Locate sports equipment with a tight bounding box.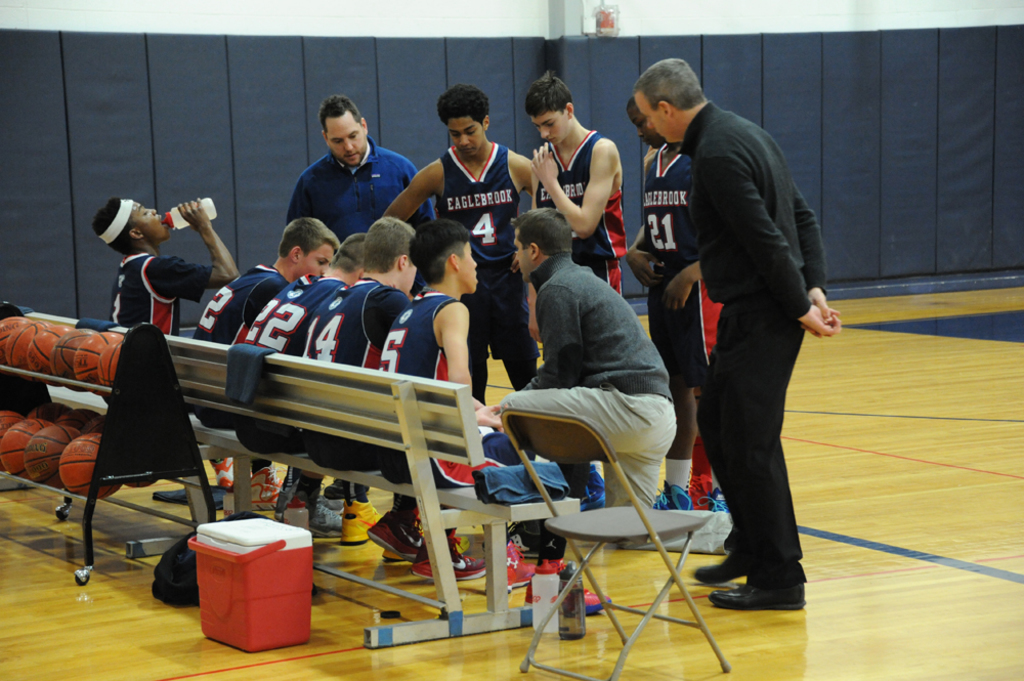
bbox=(20, 424, 84, 481).
